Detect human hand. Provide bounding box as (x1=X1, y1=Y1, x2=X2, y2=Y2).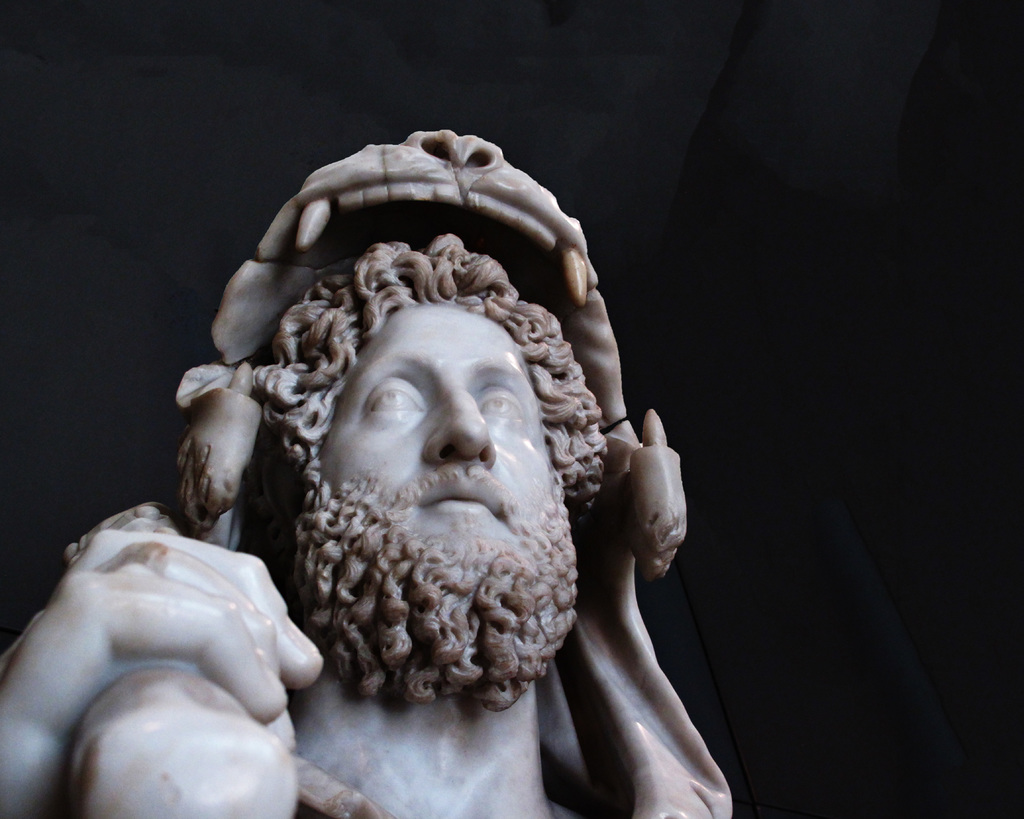
(x1=8, y1=492, x2=330, y2=789).
